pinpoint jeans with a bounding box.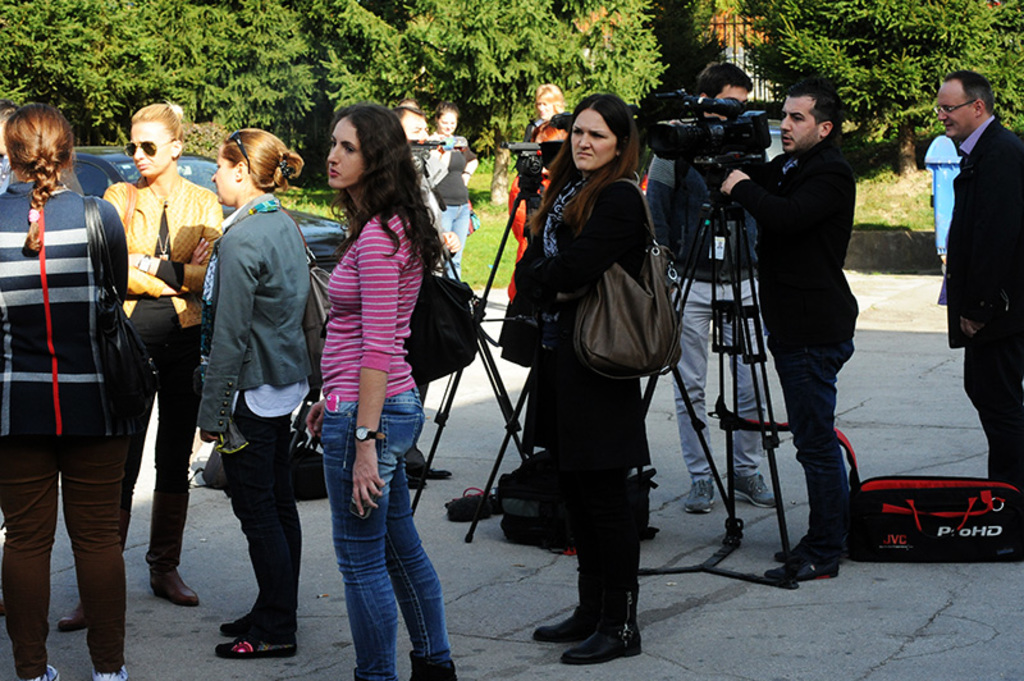
<box>667,279,768,483</box>.
